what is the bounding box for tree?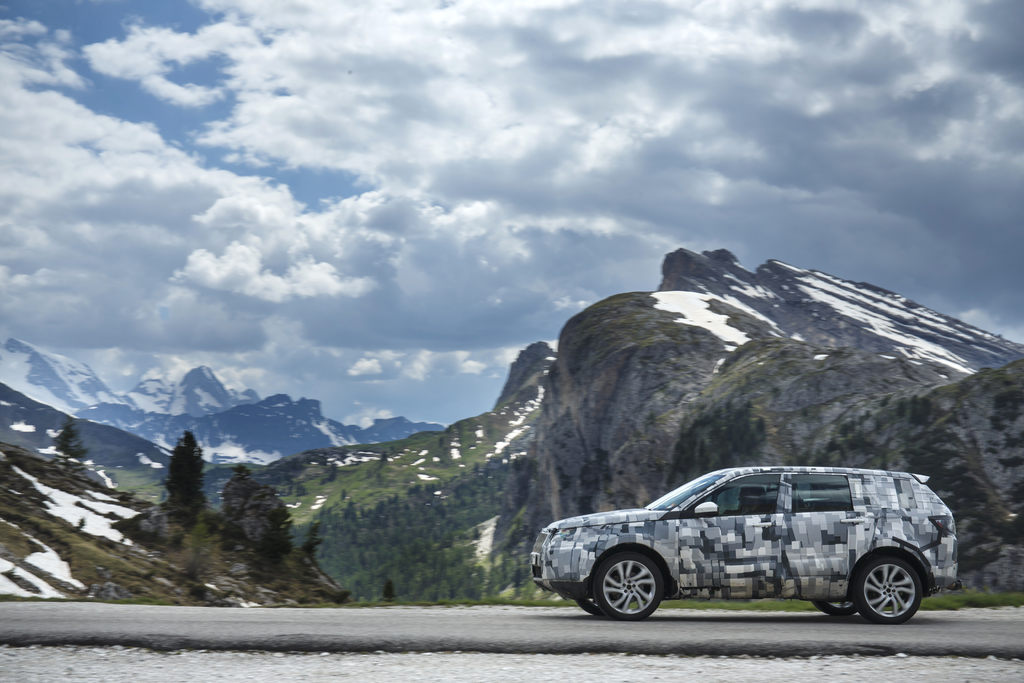
(216, 454, 257, 554).
